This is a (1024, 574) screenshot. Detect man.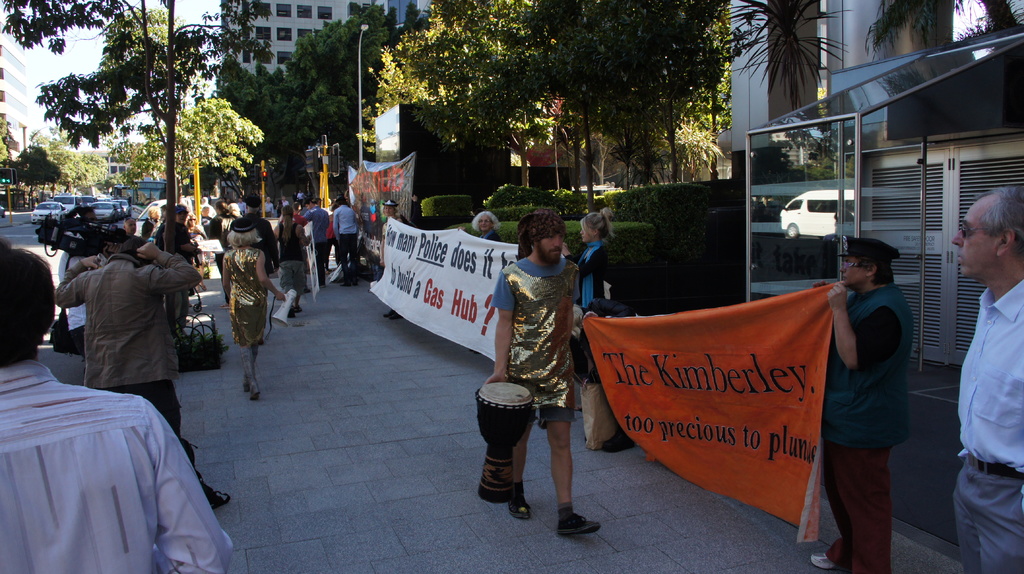
l=486, t=203, r=600, b=536.
